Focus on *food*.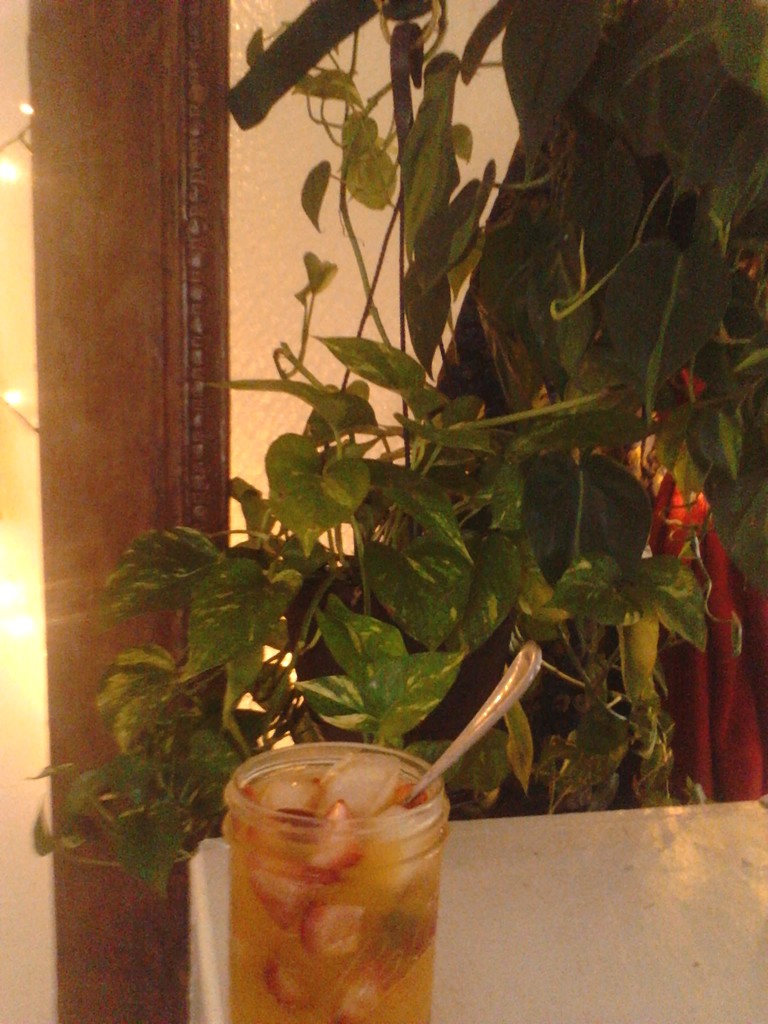
Focused at 210, 767, 446, 1011.
